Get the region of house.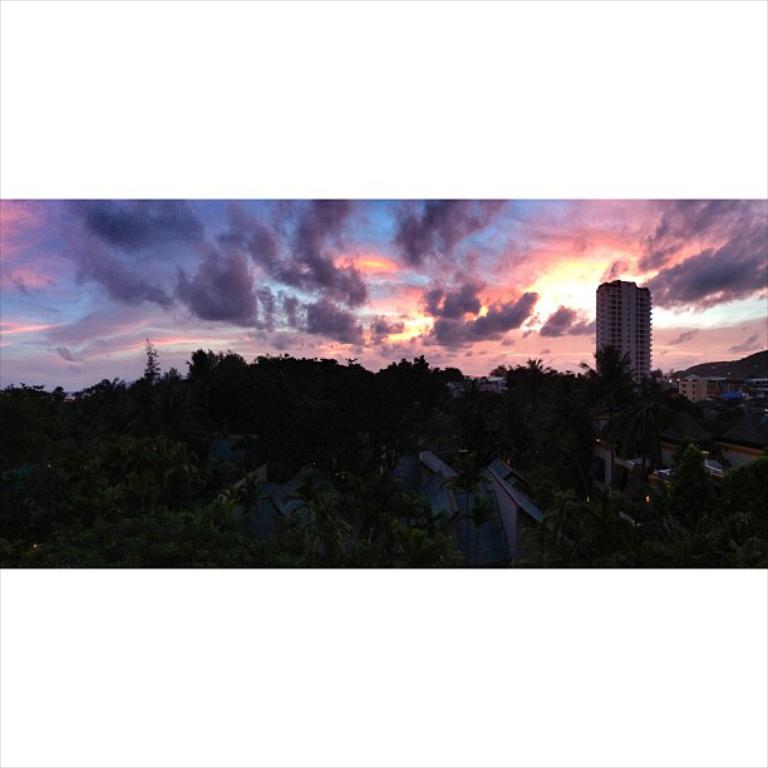
bbox=(592, 280, 650, 378).
